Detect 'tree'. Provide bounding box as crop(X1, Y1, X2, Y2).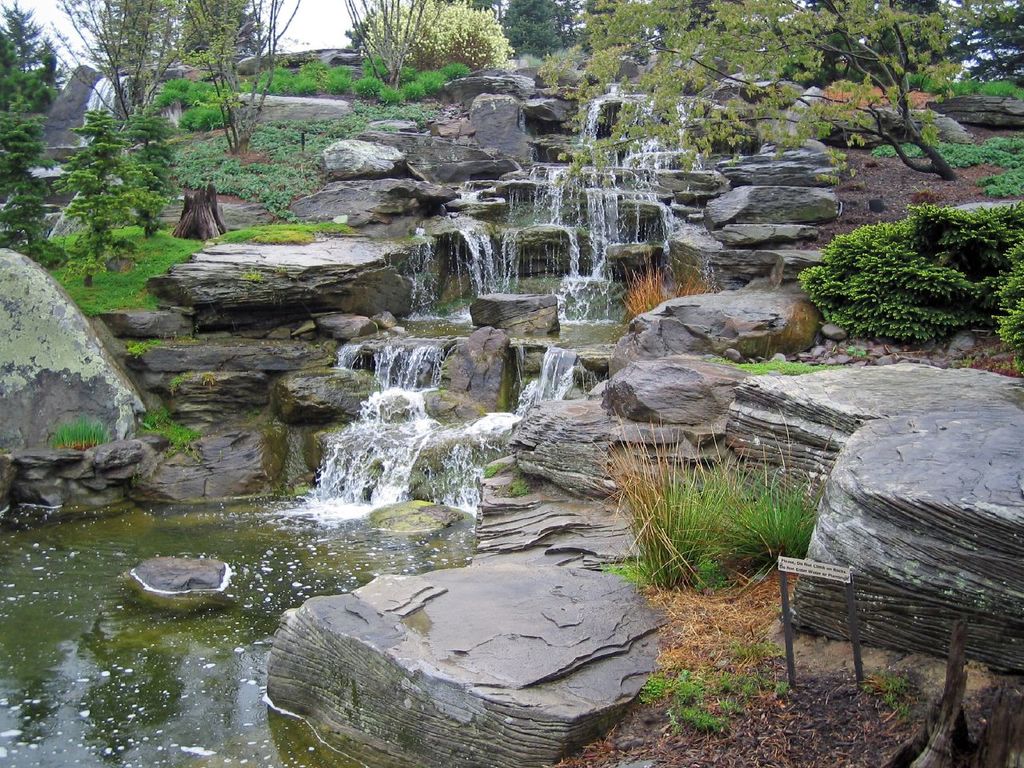
crop(552, 0, 964, 186).
